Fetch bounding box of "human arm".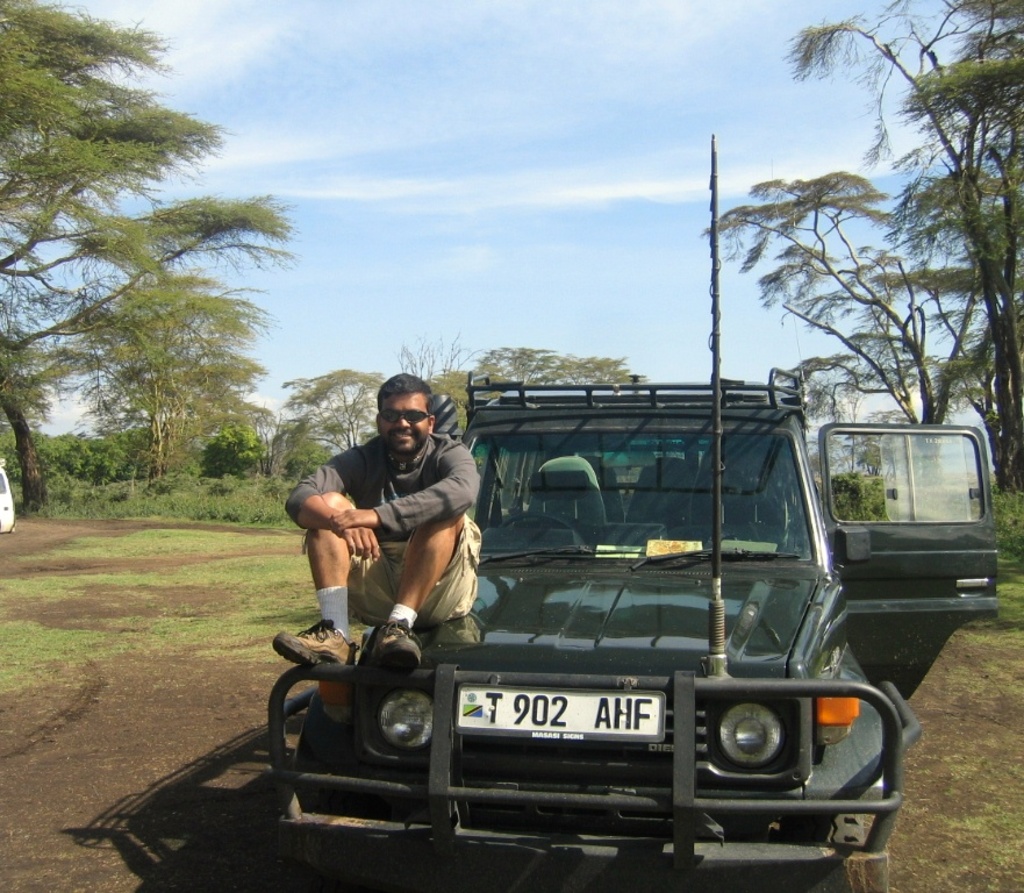
Bbox: [331,441,480,540].
